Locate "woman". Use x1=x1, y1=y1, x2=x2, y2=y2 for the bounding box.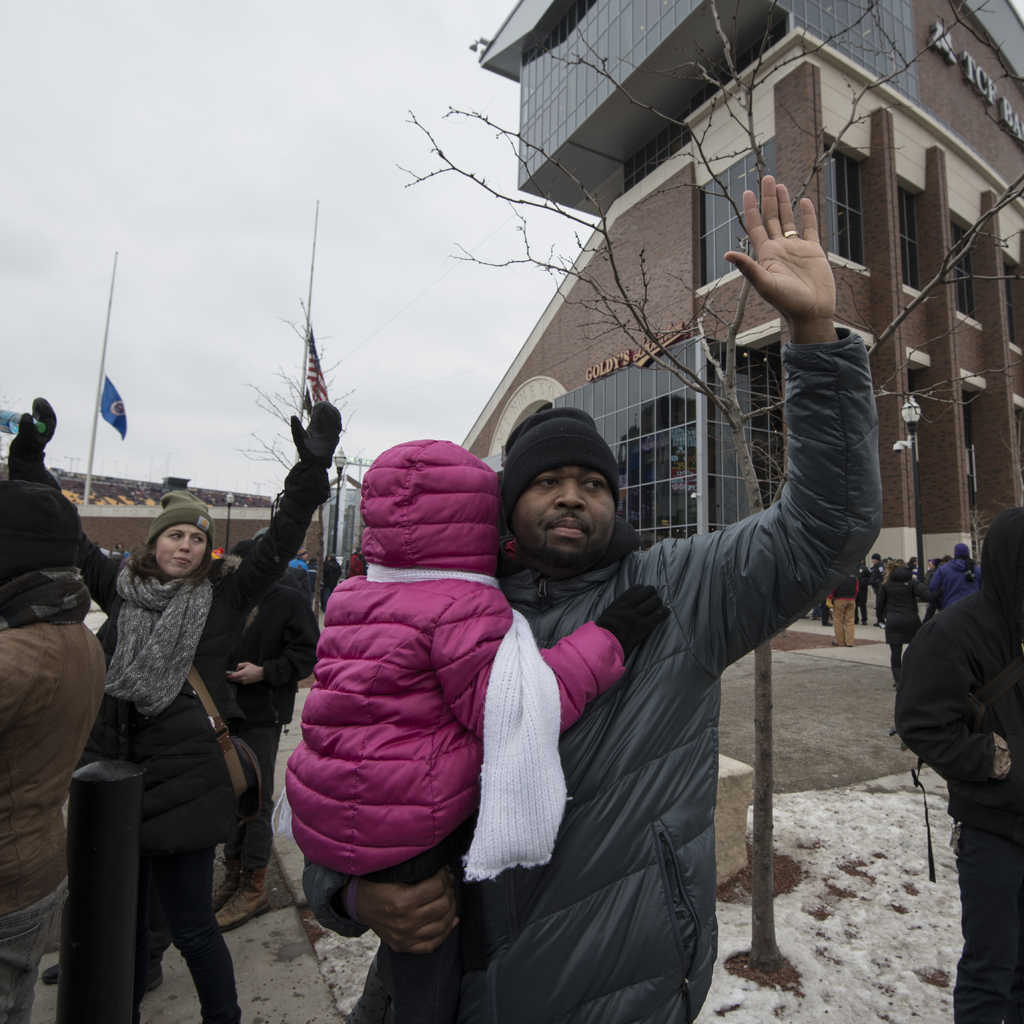
x1=0, y1=383, x2=359, y2=1023.
